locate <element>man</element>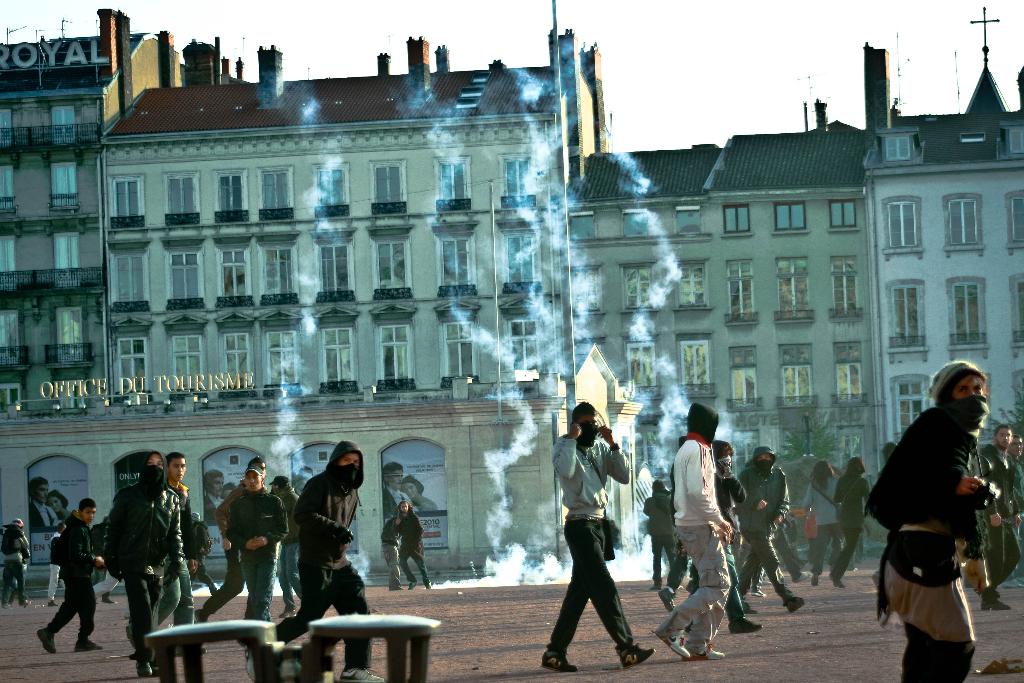
[left=641, top=478, right=669, bottom=588]
